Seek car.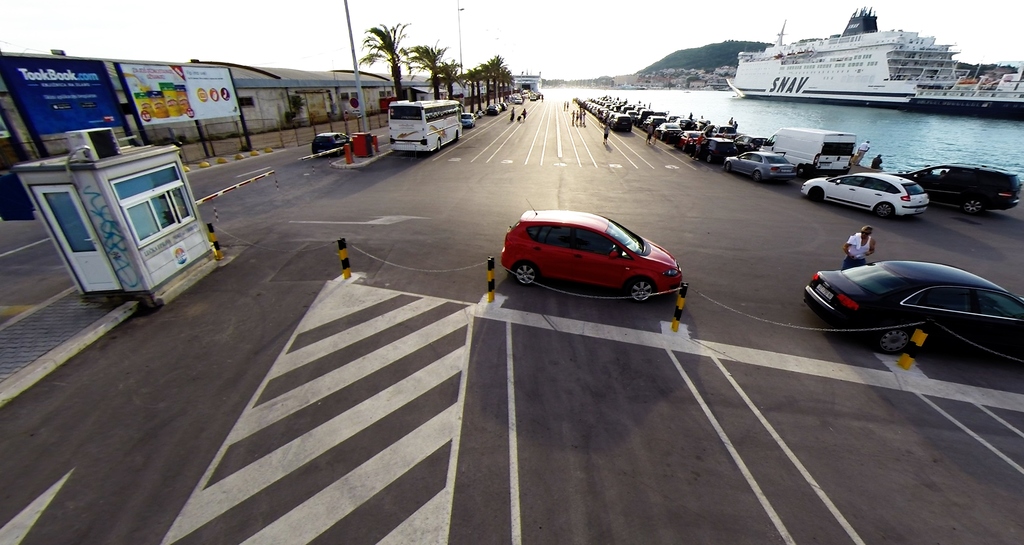
rect(315, 131, 353, 155).
